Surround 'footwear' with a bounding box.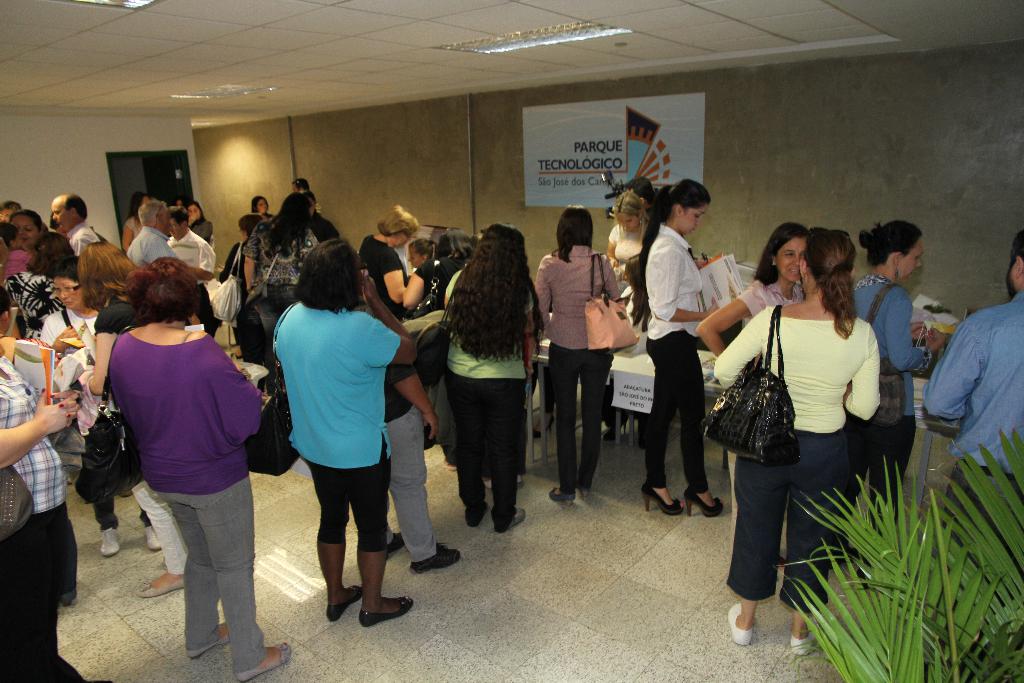
[left=232, top=641, right=292, bottom=680].
